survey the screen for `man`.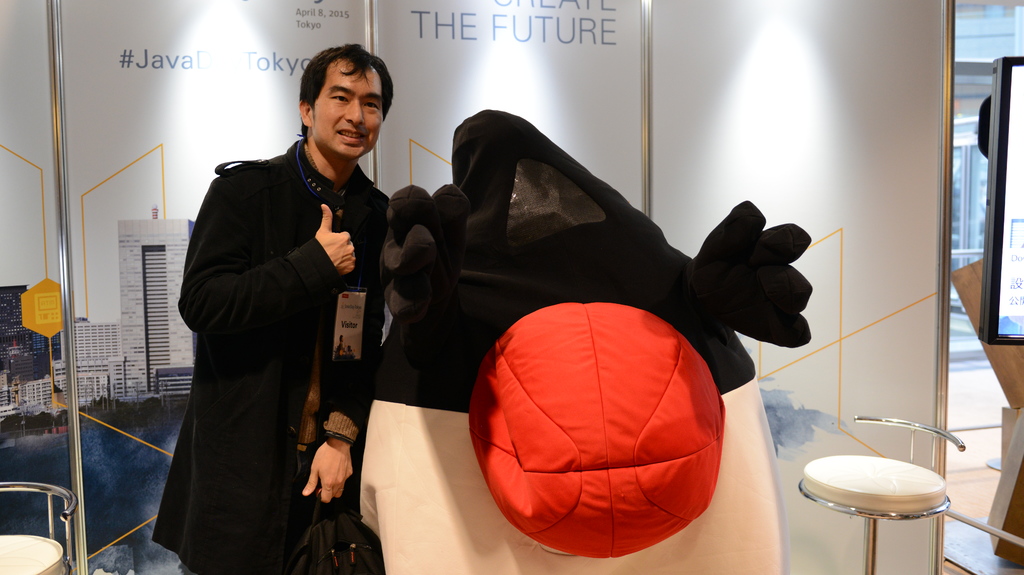
Survey found: 154/65/404/548.
